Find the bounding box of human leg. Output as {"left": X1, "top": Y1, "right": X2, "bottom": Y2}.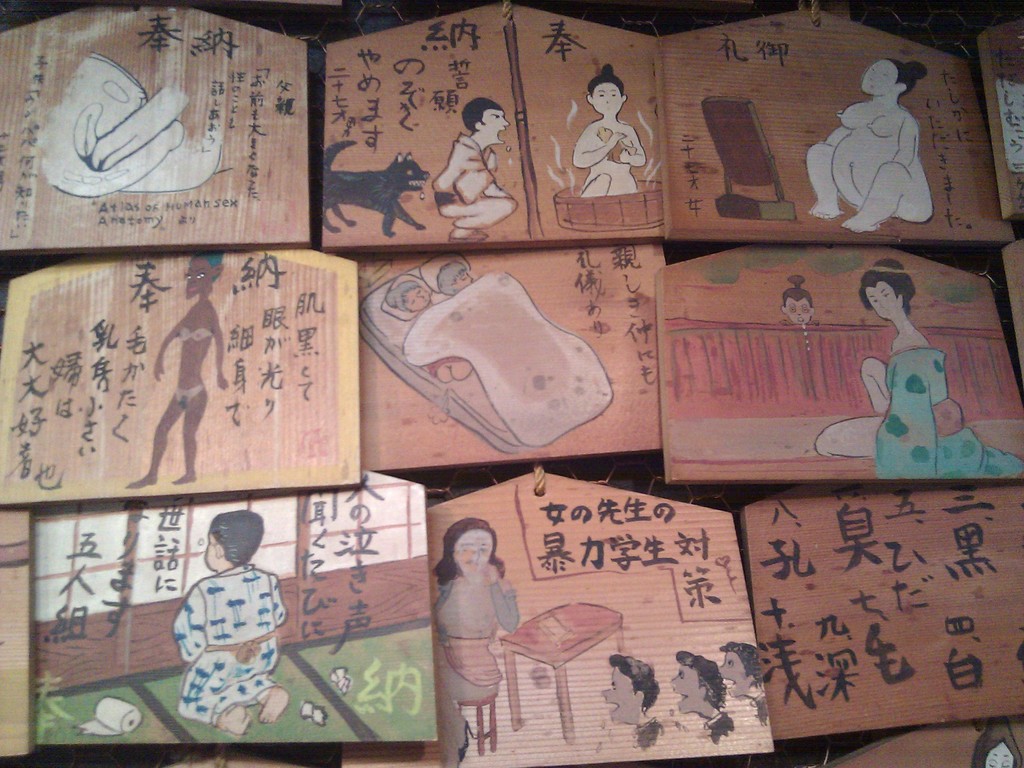
{"left": 812, "top": 420, "right": 884, "bottom": 461}.
